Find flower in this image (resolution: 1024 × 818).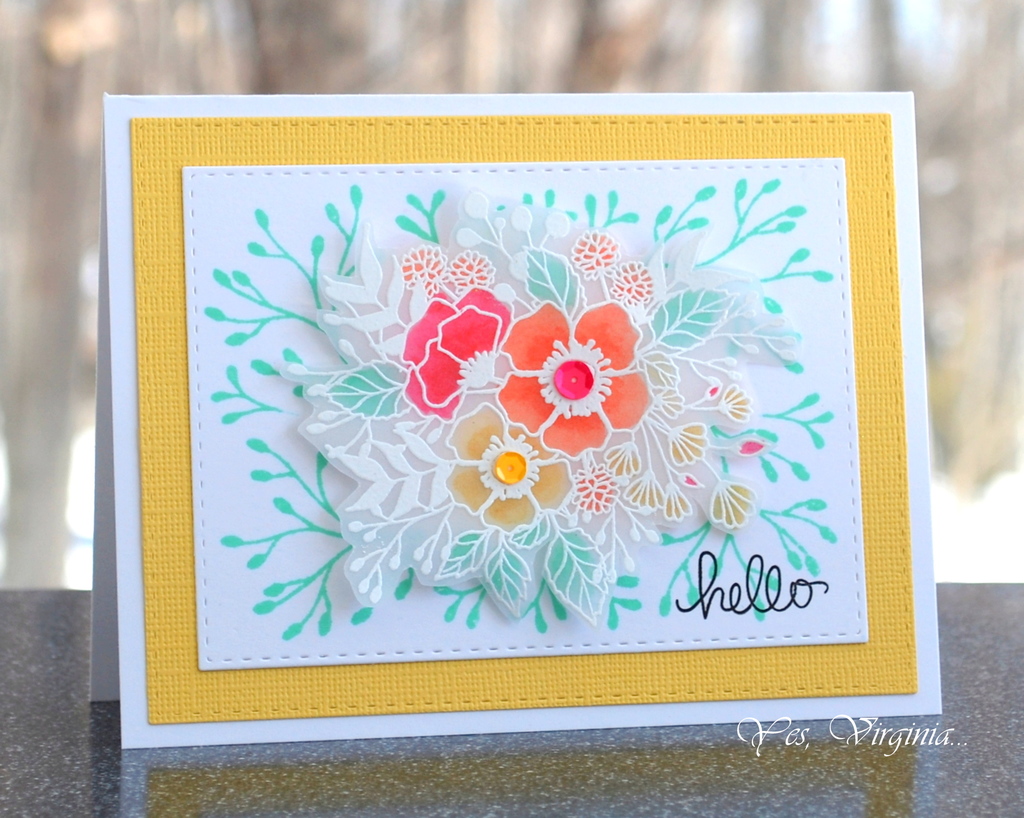
select_region(459, 308, 669, 461).
